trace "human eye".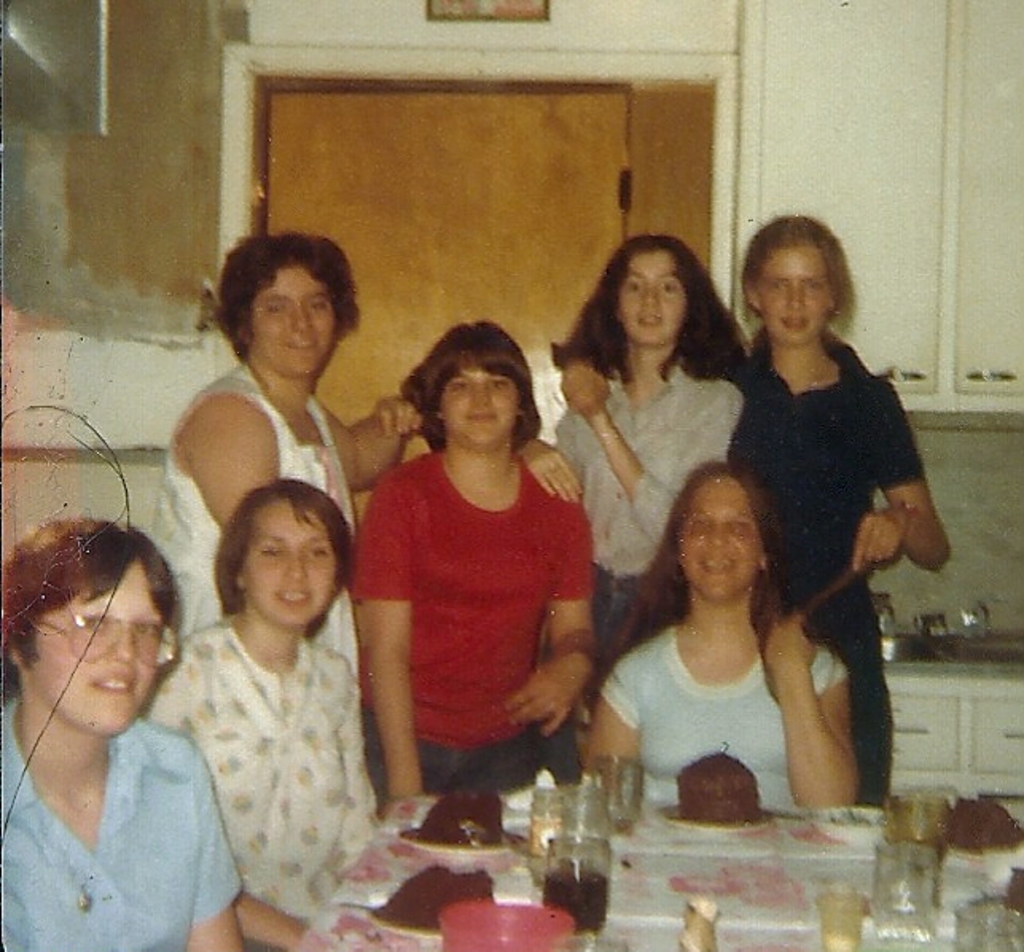
Traced to bbox(266, 299, 285, 317).
